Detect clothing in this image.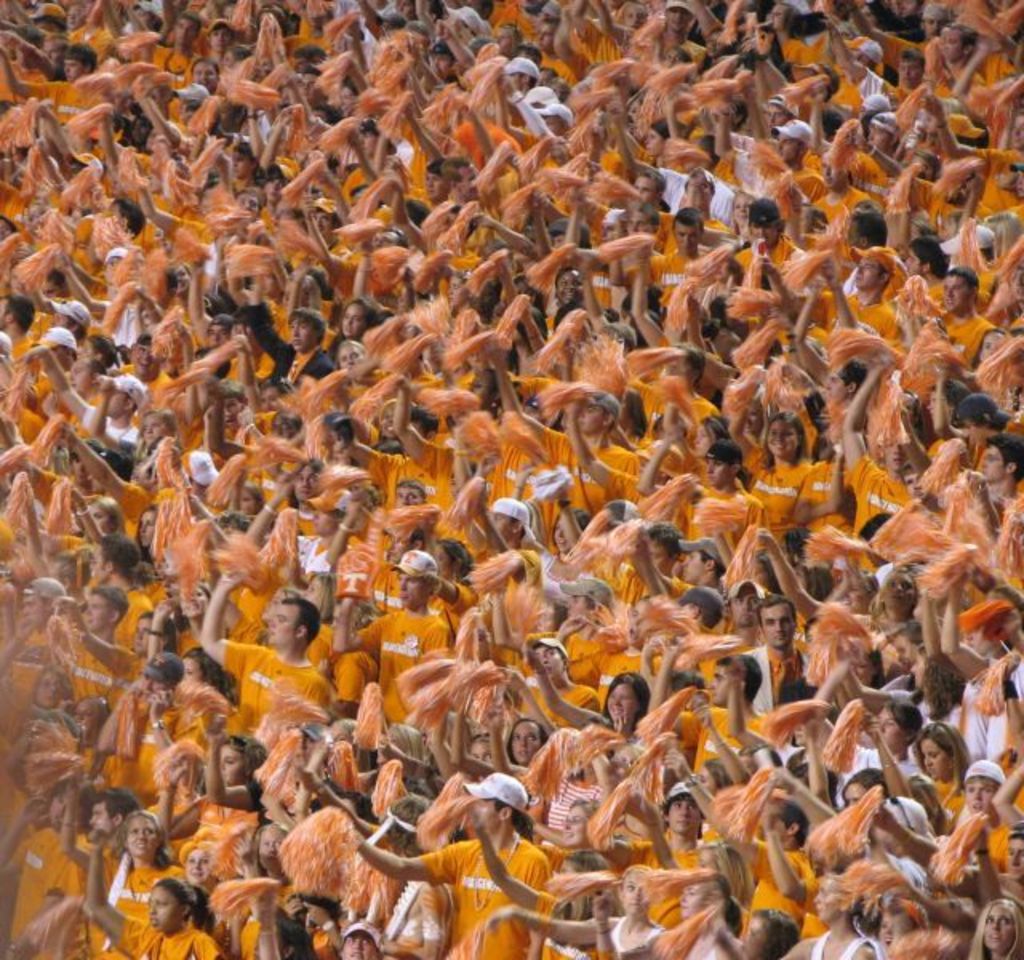
Detection: BBox(118, 365, 174, 411).
